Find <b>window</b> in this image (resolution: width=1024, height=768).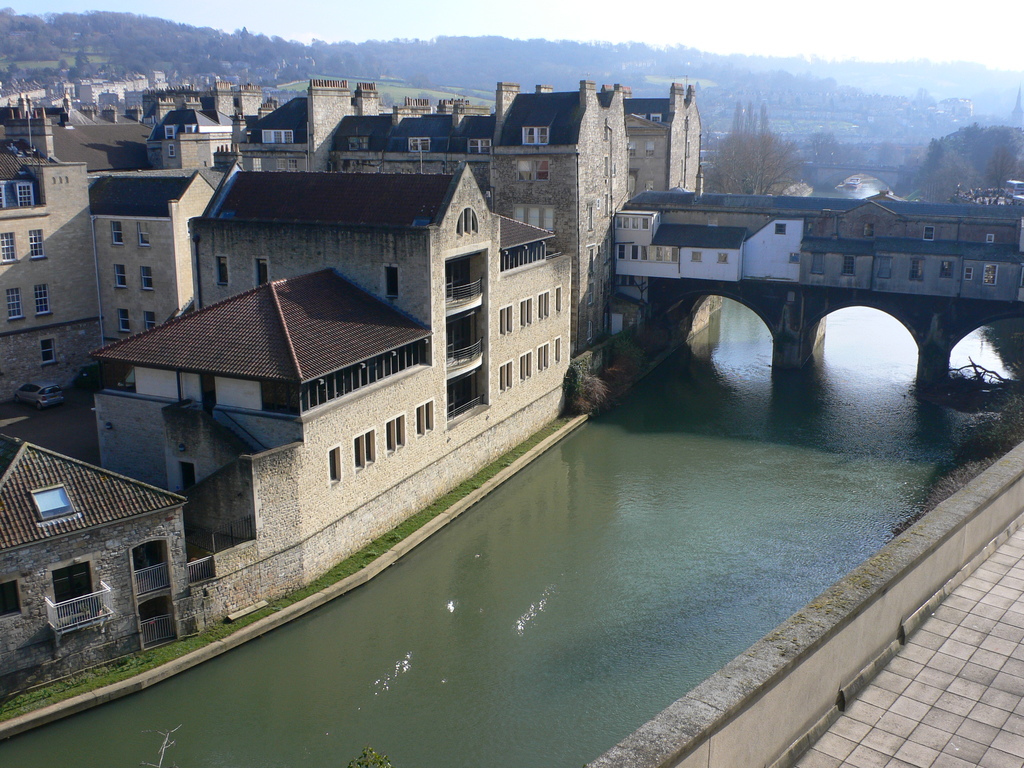
l=3, t=579, r=21, b=620.
